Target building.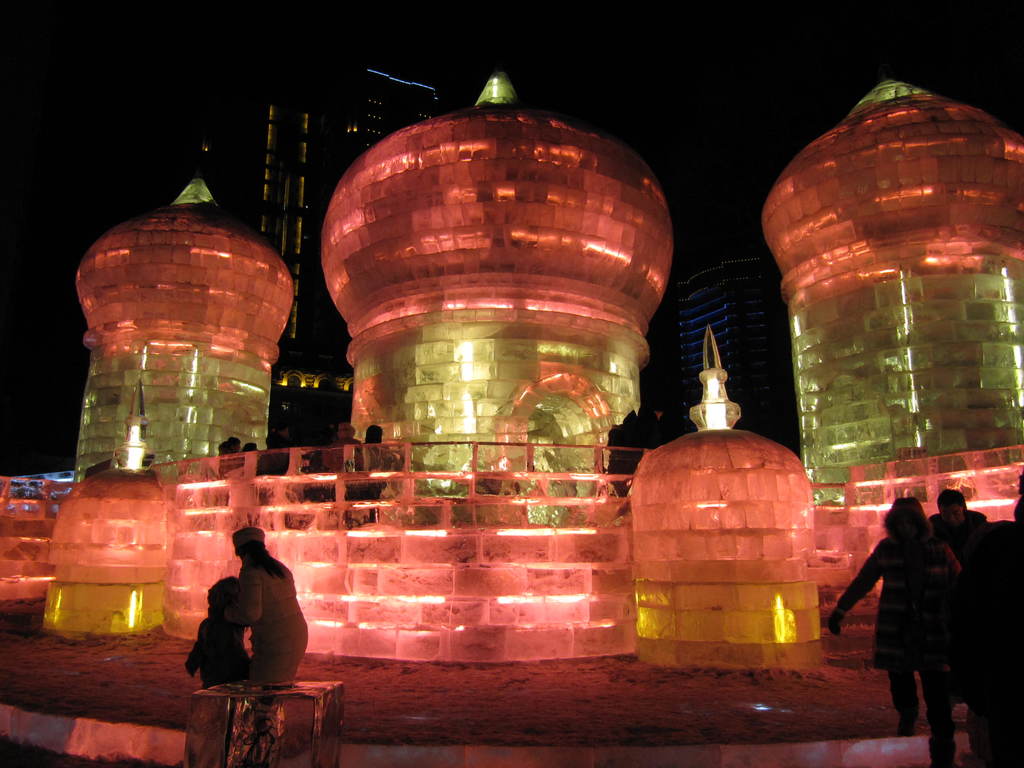
Target region: 248 63 443 451.
